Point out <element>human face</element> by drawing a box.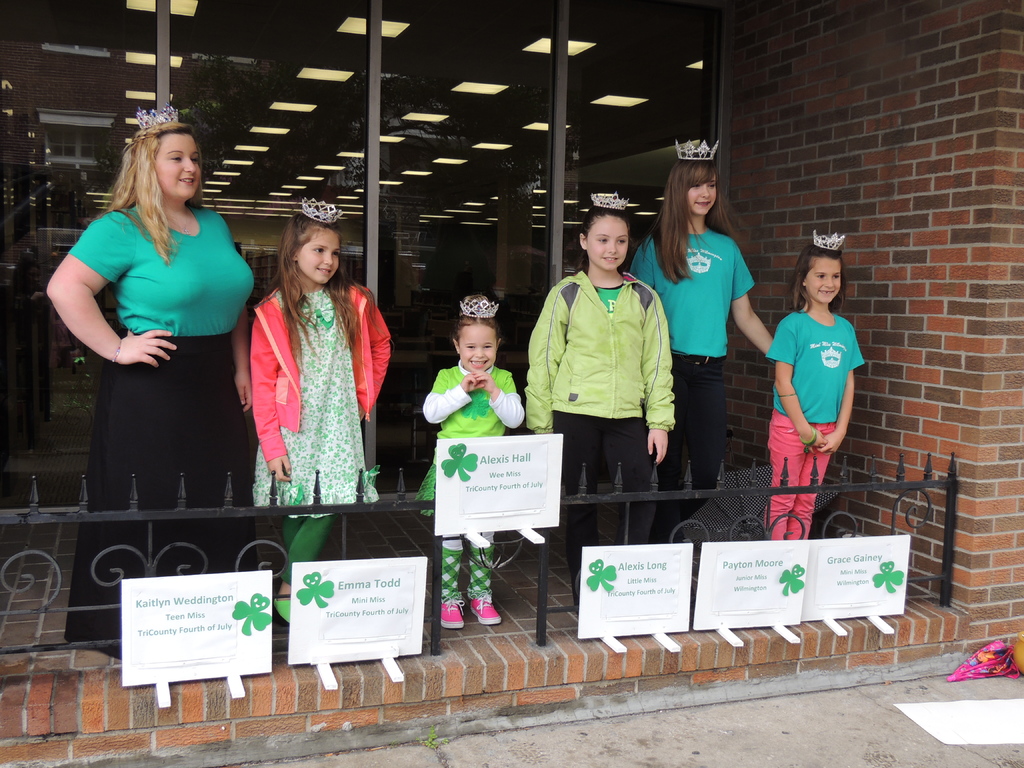
{"x1": 158, "y1": 138, "x2": 201, "y2": 198}.
